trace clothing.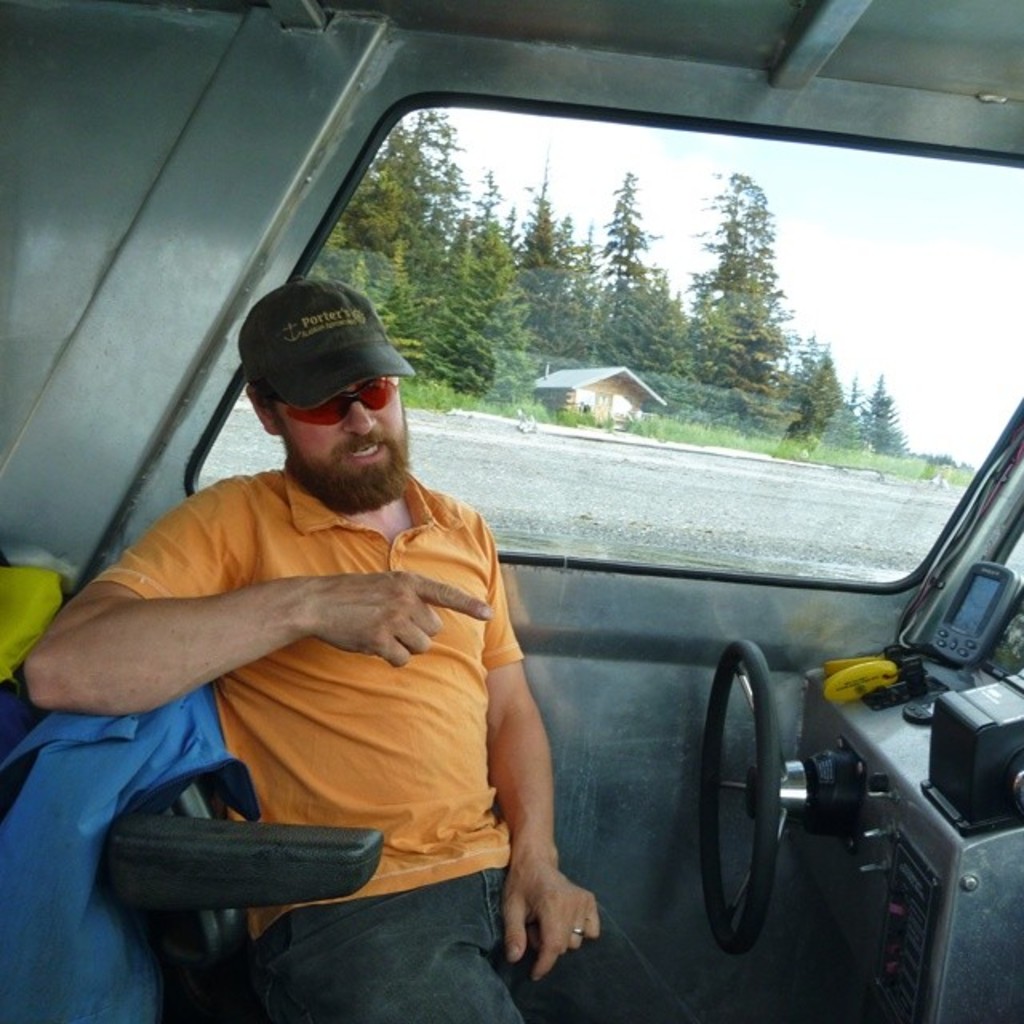
Traced to (left=85, top=461, right=526, bottom=931).
